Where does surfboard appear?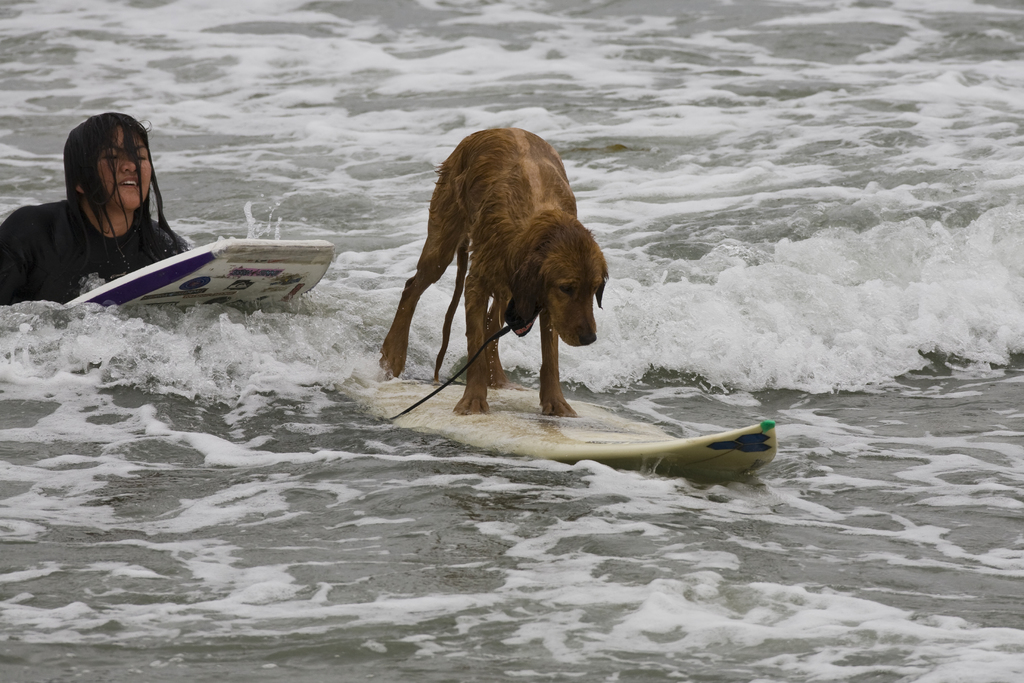
Appears at l=337, t=389, r=780, b=479.
